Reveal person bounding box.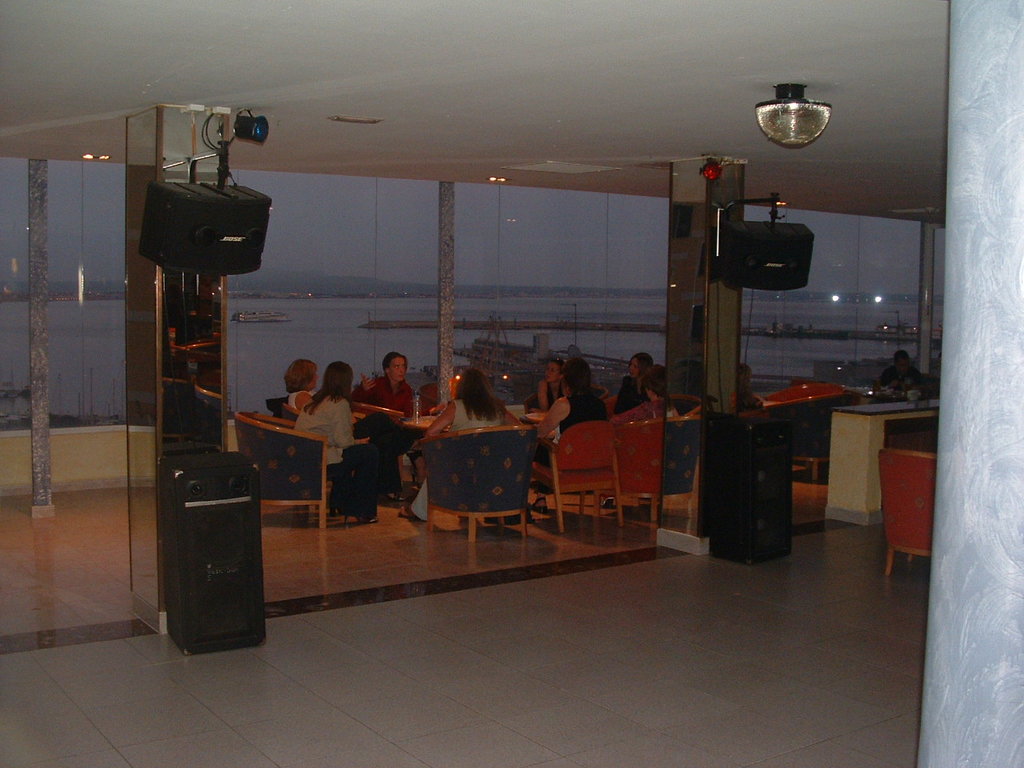
Revealed: 422 366 514 516.
